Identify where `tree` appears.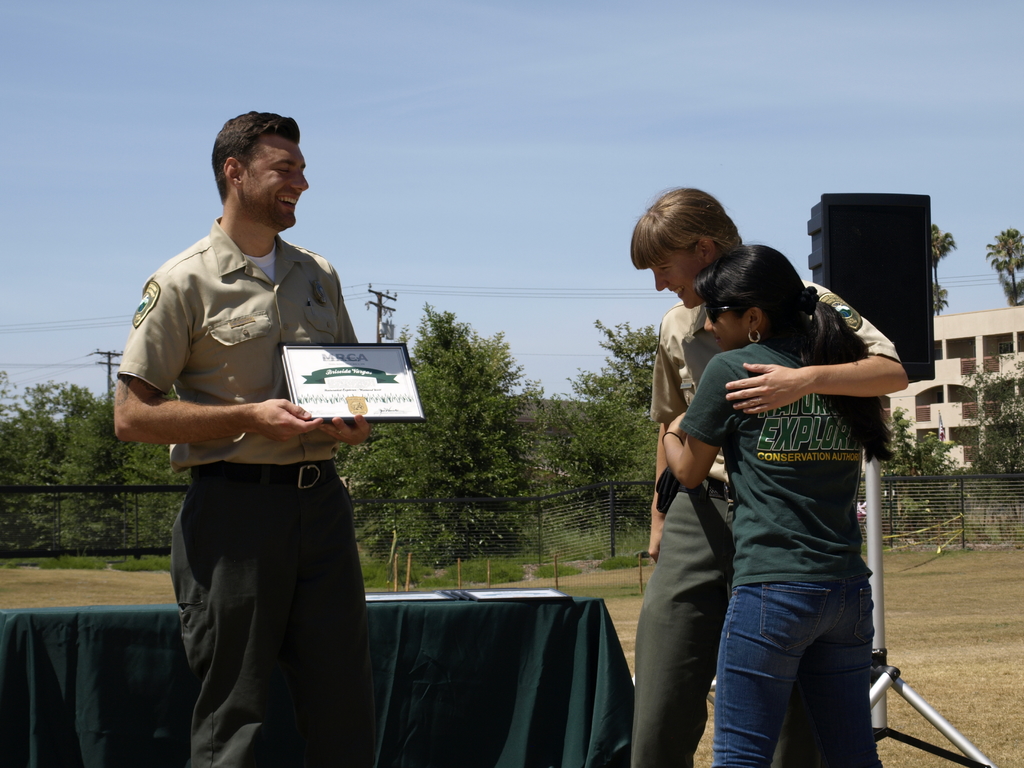
Appears at {"left": 0, "top": 365, "right": 90, "bottom": 568}.
